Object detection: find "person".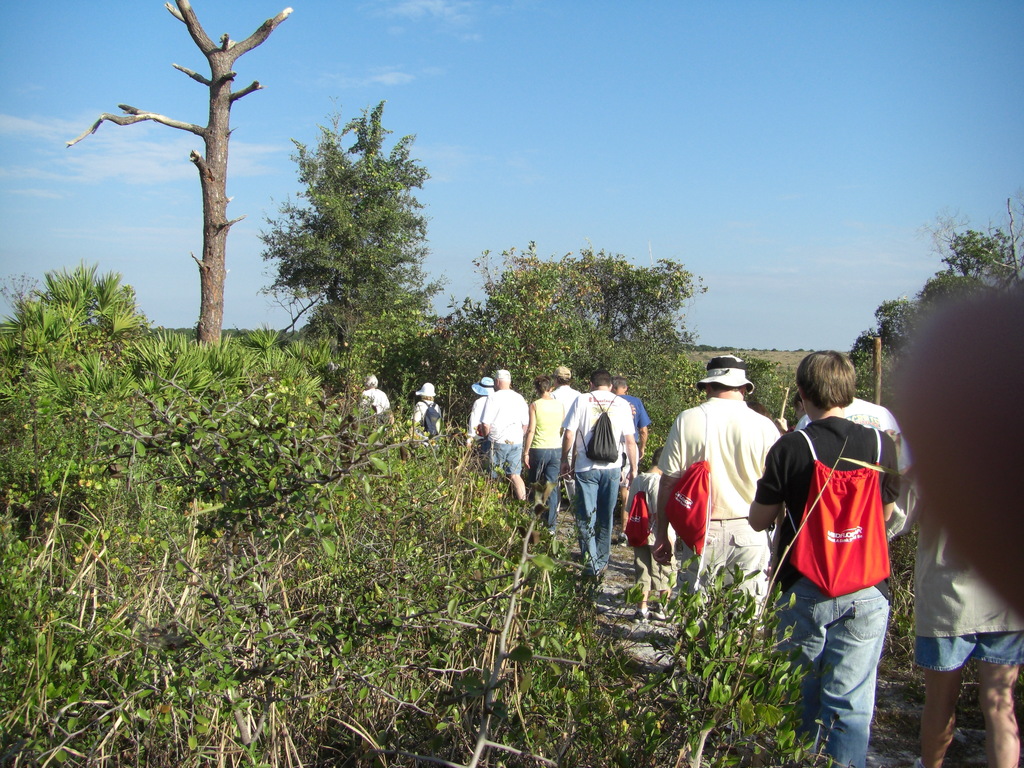
<box>556,376,639,582</box>.
